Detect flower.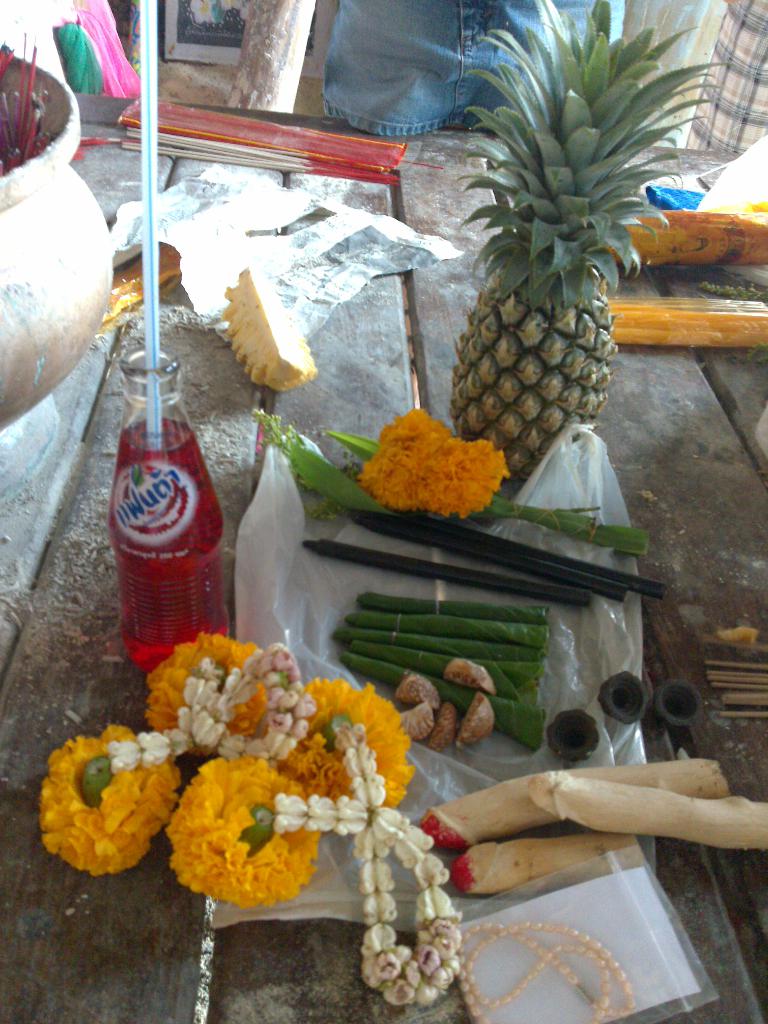
Detected at [left=268, top=678, right=426, bottom=835].
